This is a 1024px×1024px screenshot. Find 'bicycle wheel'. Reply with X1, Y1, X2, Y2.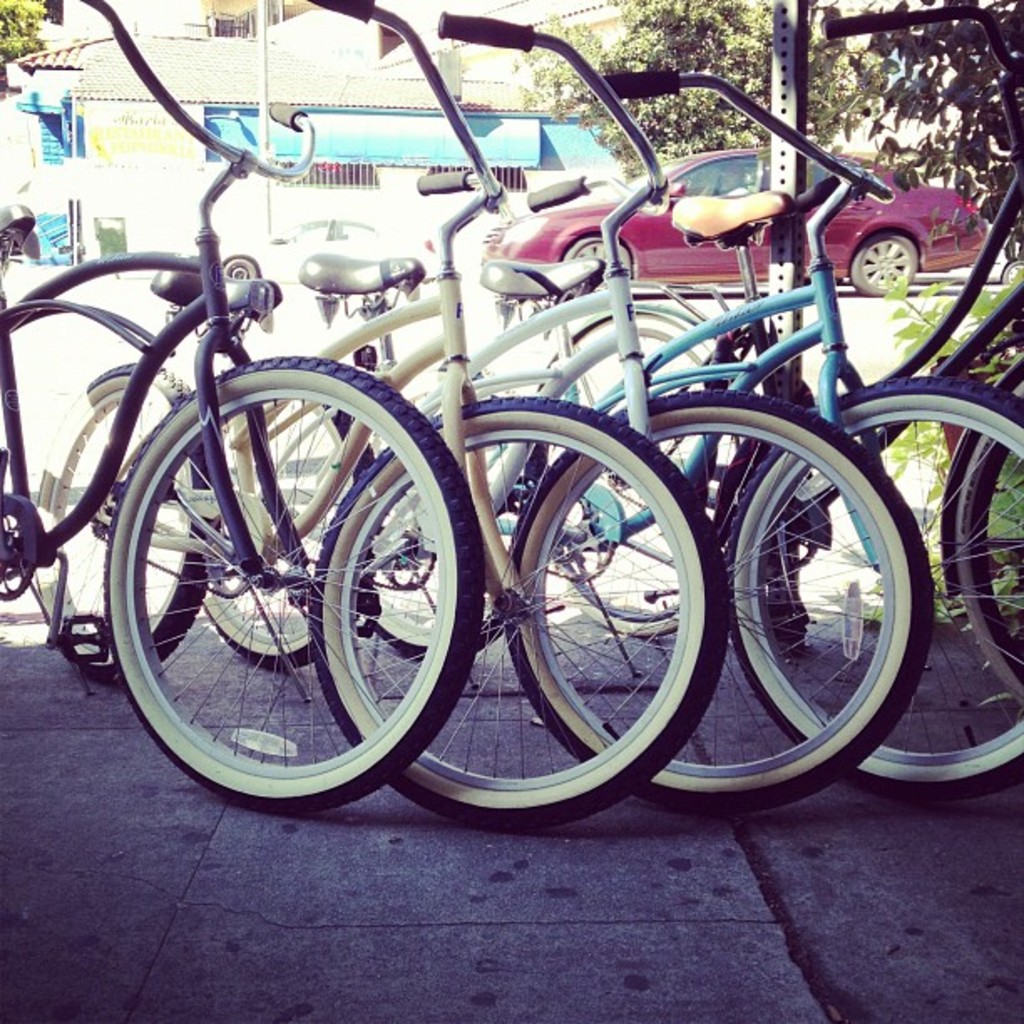
547, 465, 679, 634.
